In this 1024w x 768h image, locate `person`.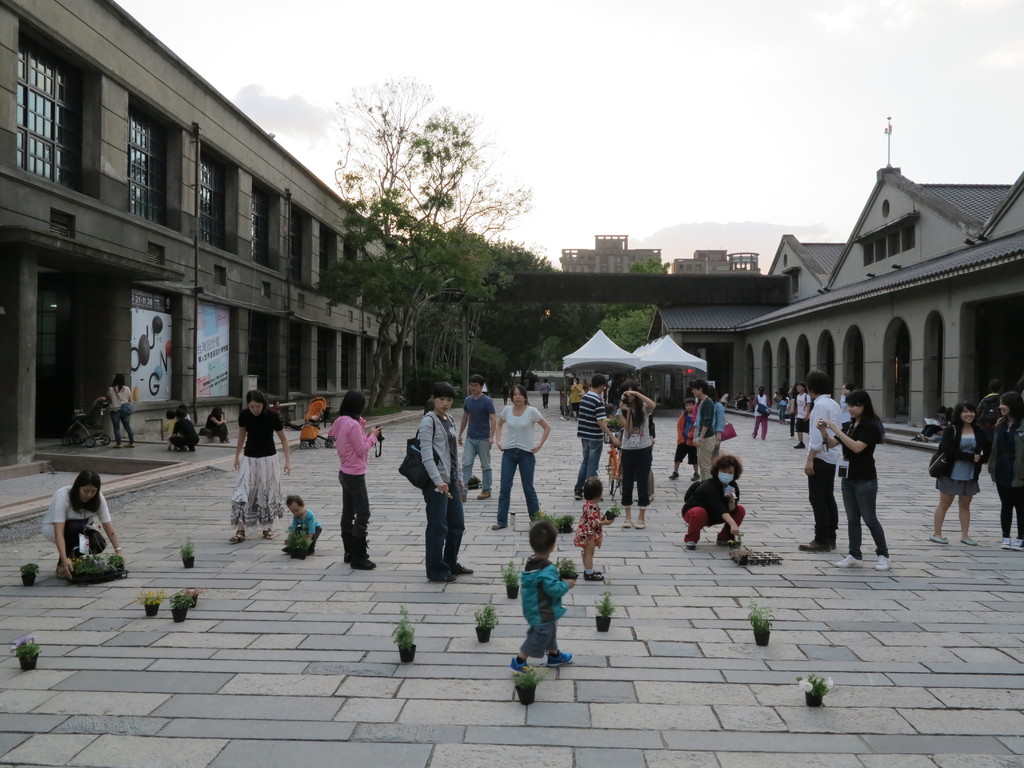
Bounding box: {"left": 563, "top": 374, "right": 618, "bottom": 510}.
